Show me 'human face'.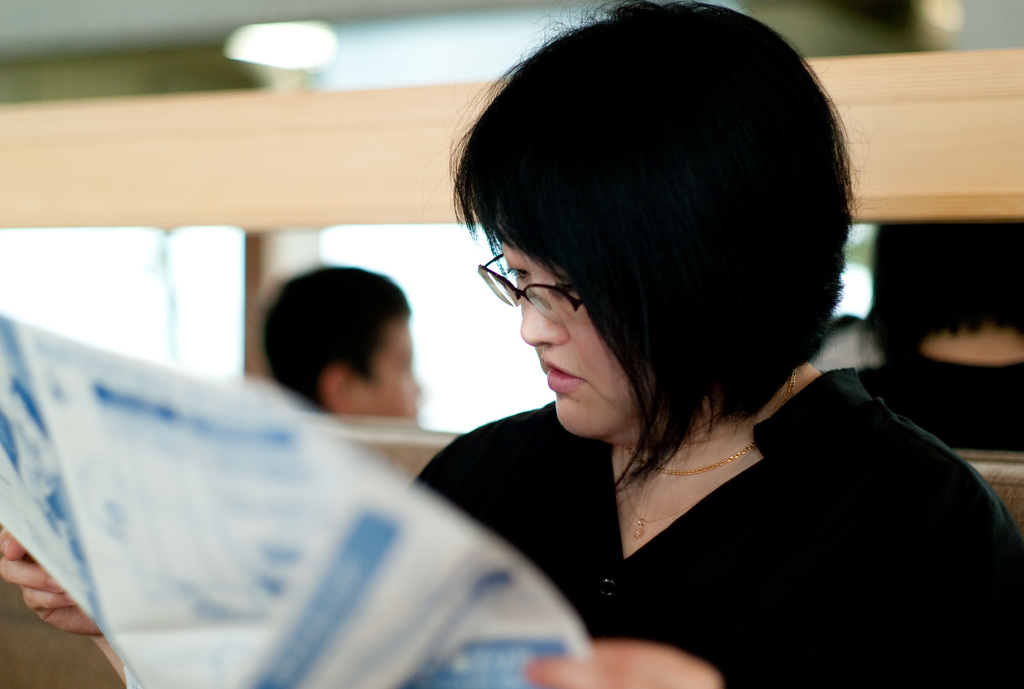
'human face' is here: region(351, 305, 419, 428).
